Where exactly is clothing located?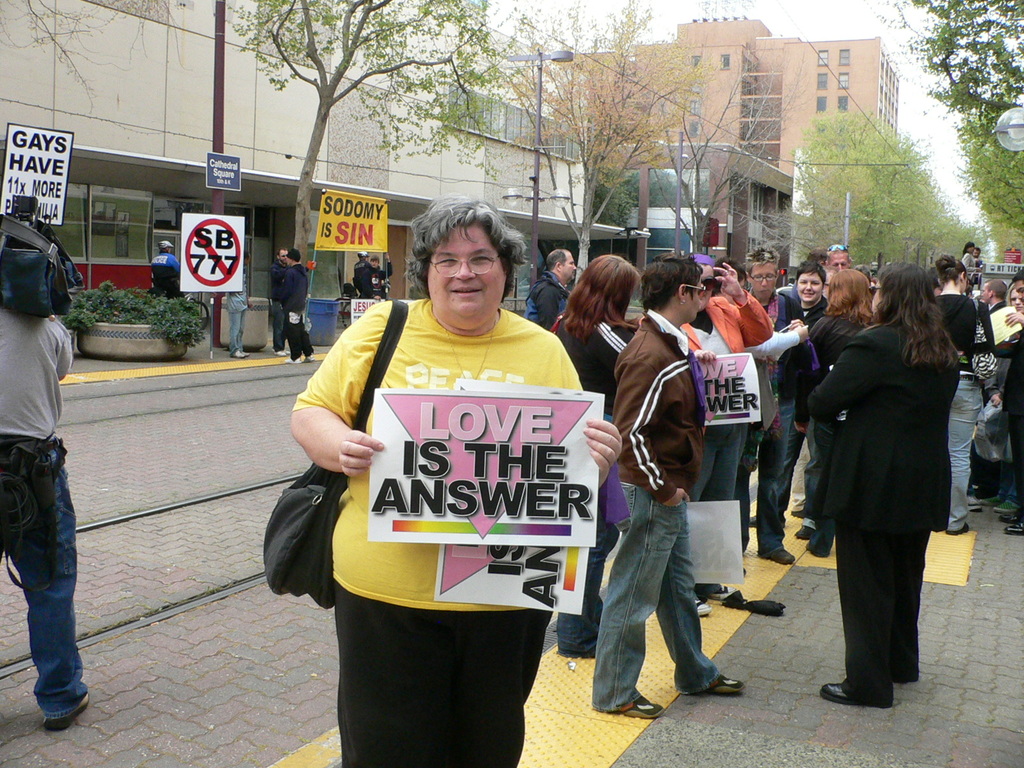
Its bounding box is box(149, 254, 196, 295).
